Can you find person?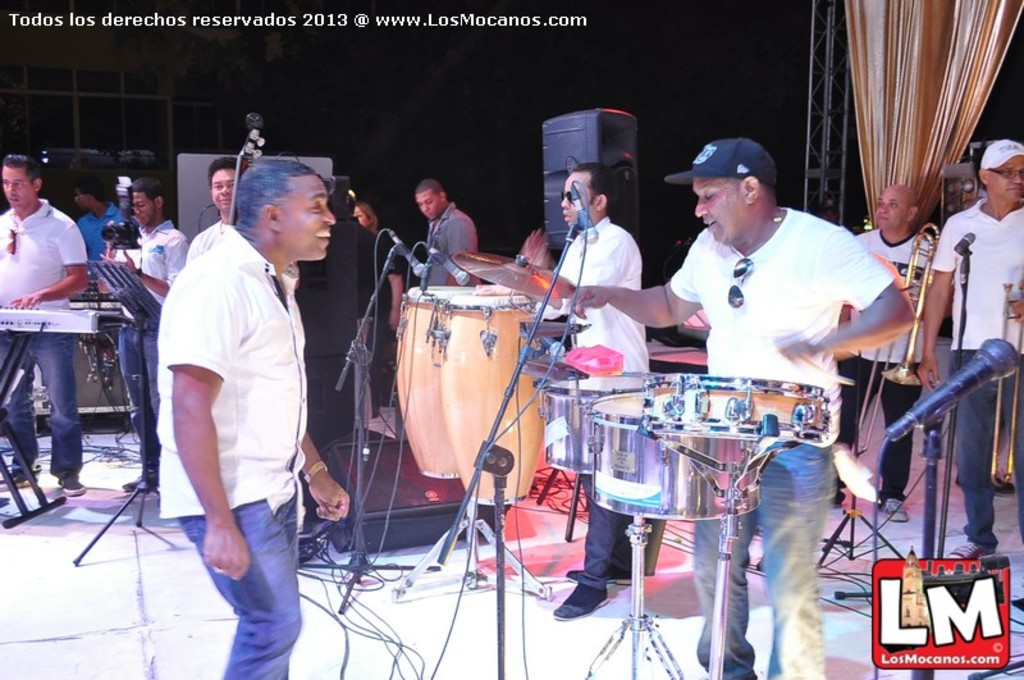
Yes, bounding box: [906,134,1023,563].
